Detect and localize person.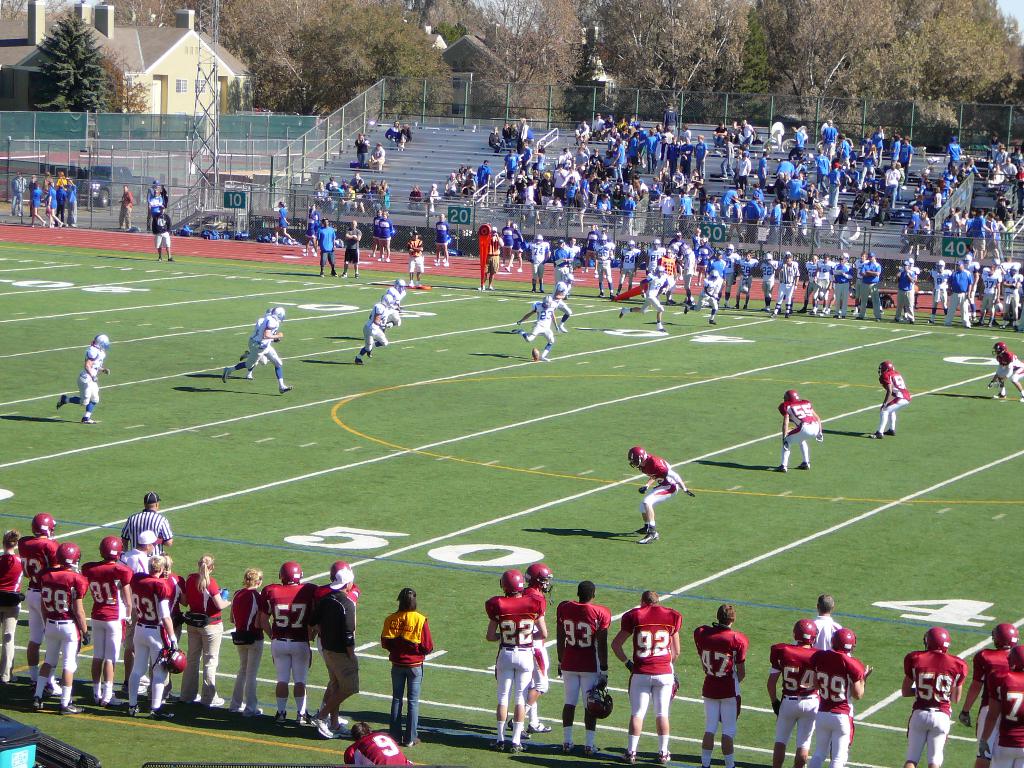
Localized at detection(410, 233, 427, 289).
